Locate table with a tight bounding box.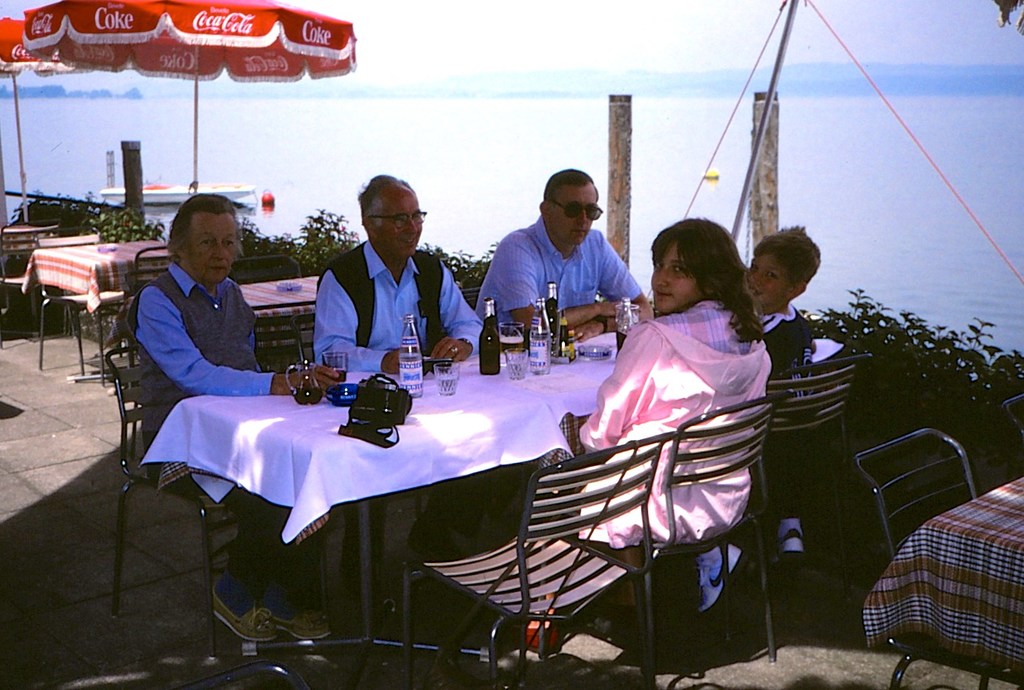
x1=242 y1=279 x2=326 y2=348.
